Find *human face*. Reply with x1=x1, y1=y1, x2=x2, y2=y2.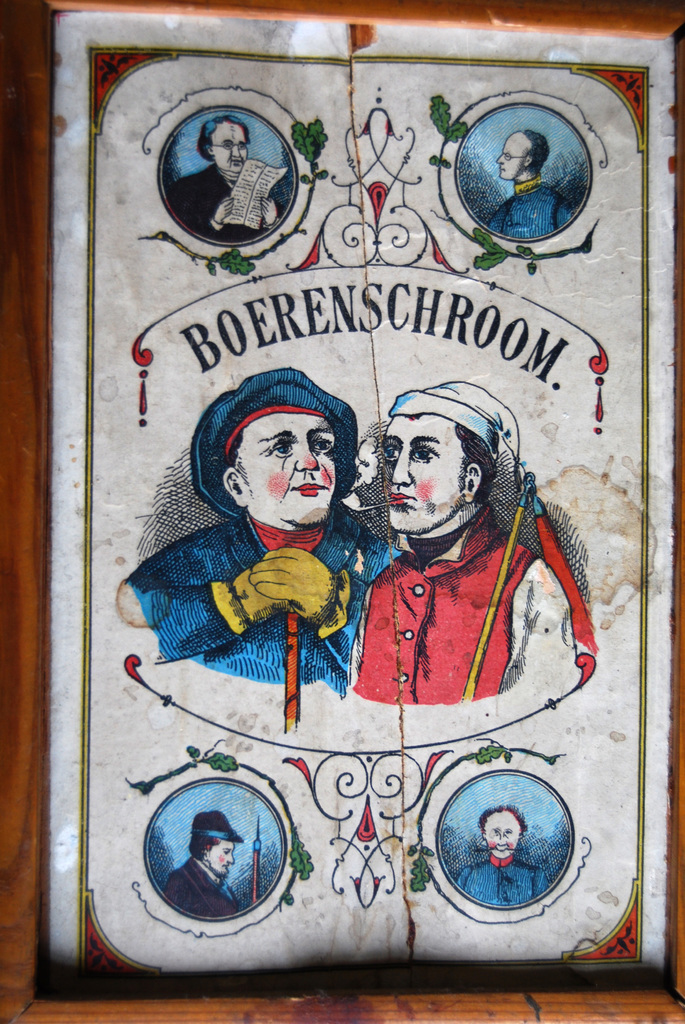
x1=250, y1=414, x2=335, y2=524.
